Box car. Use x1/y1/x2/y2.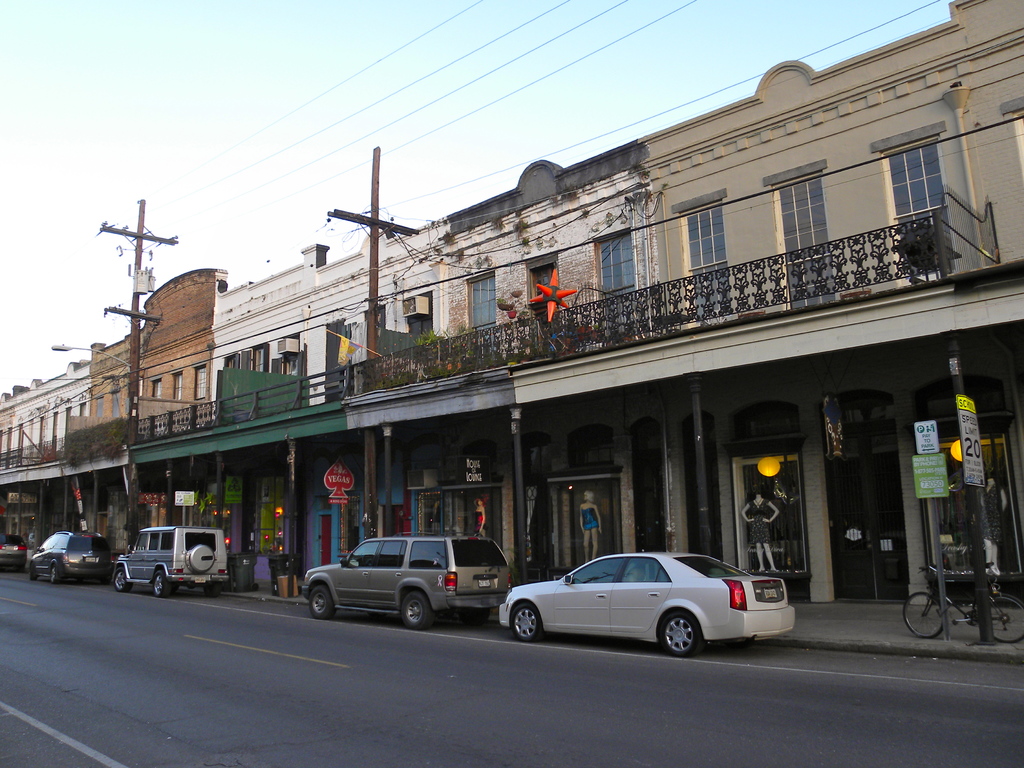
0/531/28/569.
